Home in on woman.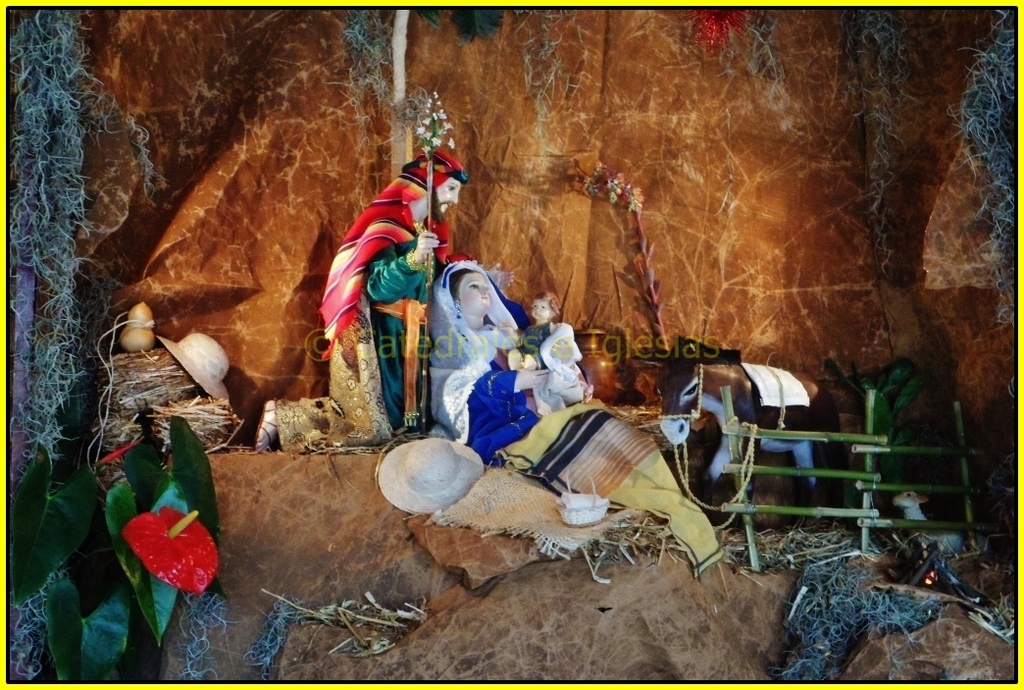
Homed in at [x1=402, y1=260, x2=600, y2=466].
